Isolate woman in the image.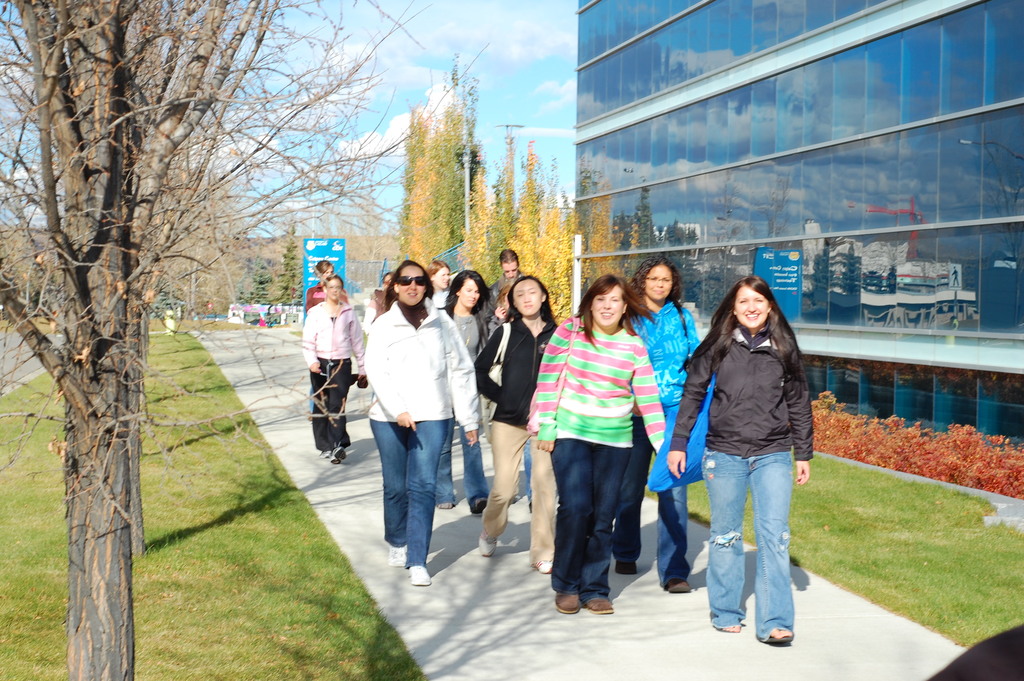
Isolated region: region(422, 261, 452, 314).
